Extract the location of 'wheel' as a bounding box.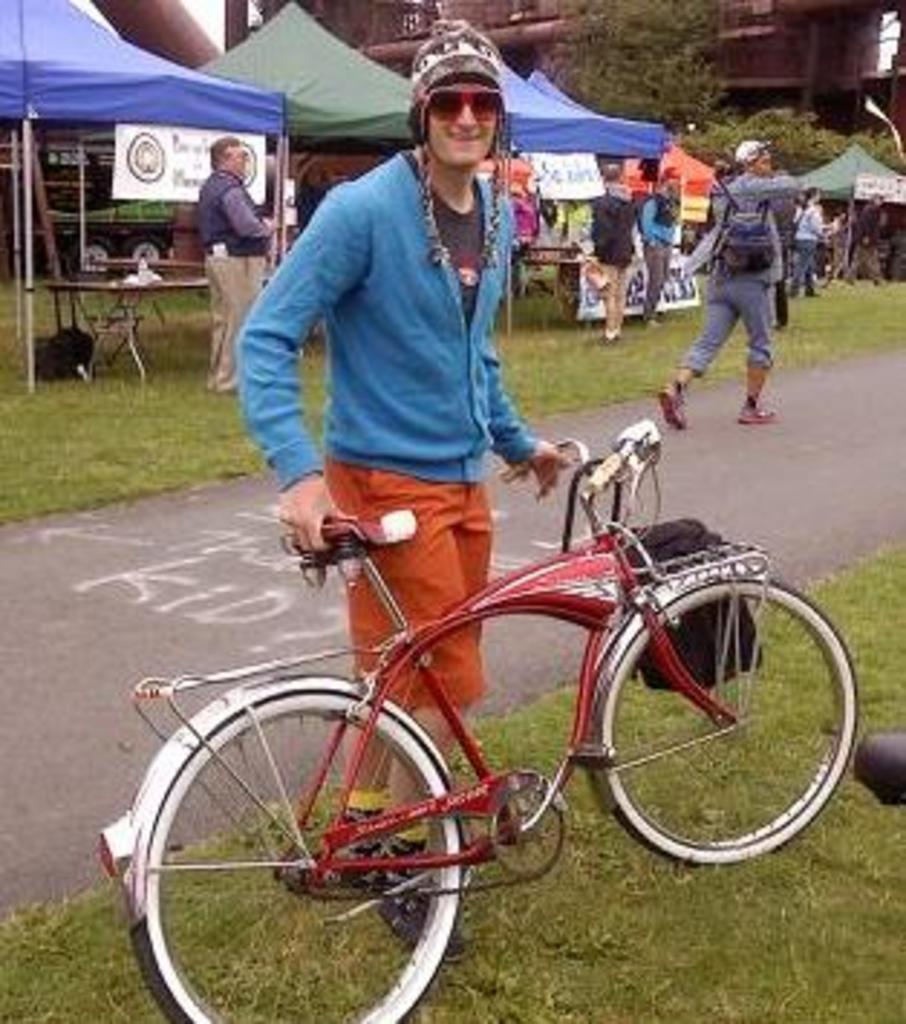
133,687,491,998.
